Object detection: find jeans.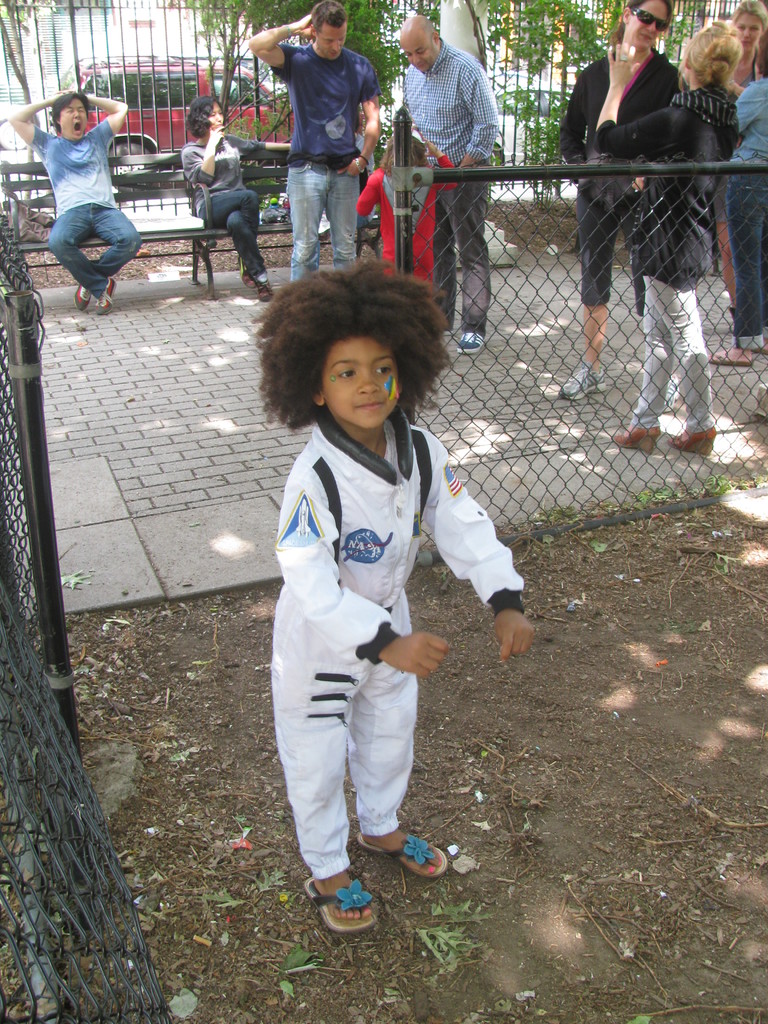
[38,180,133,292].
